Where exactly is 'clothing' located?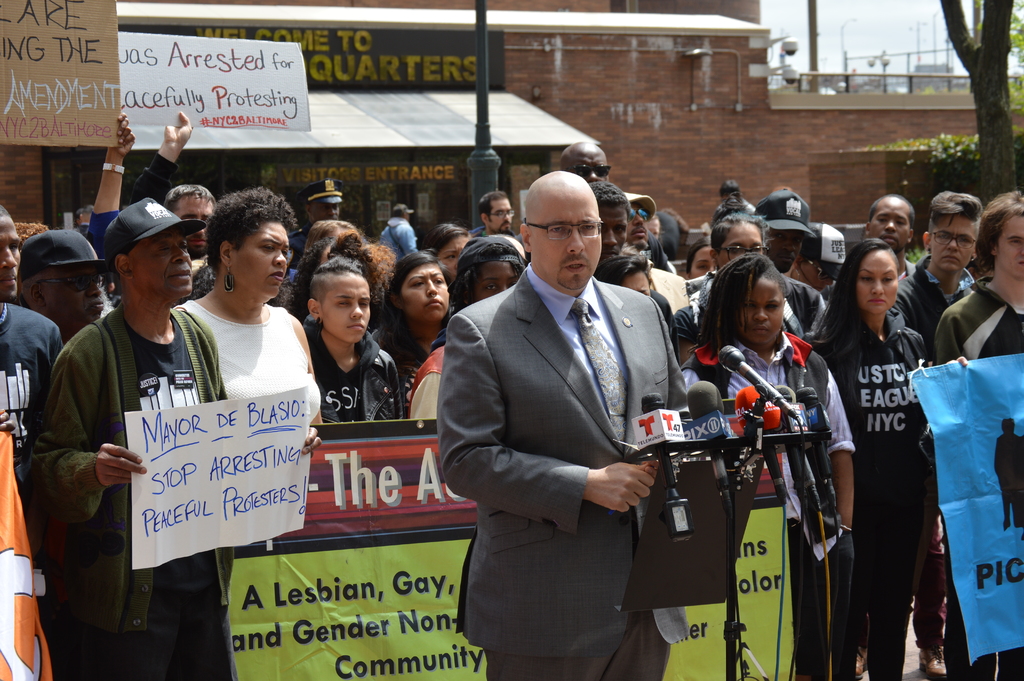
Its bounding box is [x1=17, y1=298, x2=230, y2=680].
